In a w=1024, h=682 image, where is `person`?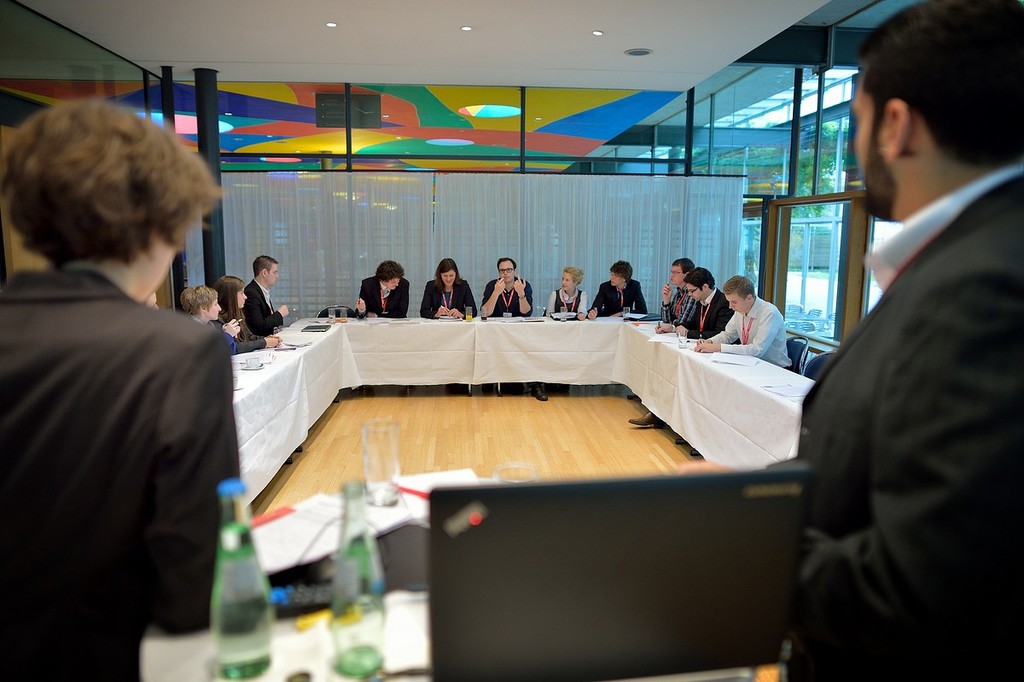
548,265,593,319.
